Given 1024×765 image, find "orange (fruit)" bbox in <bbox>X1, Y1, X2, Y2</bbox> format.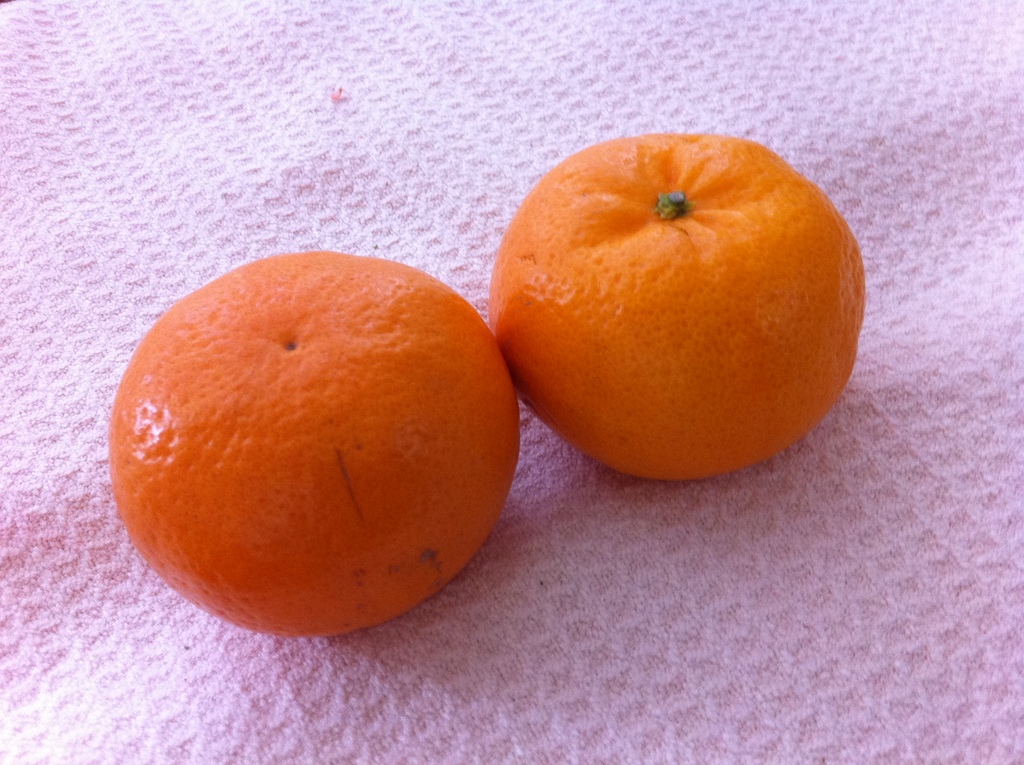
<bbox>495, 114, 870, 469</bbox>.
